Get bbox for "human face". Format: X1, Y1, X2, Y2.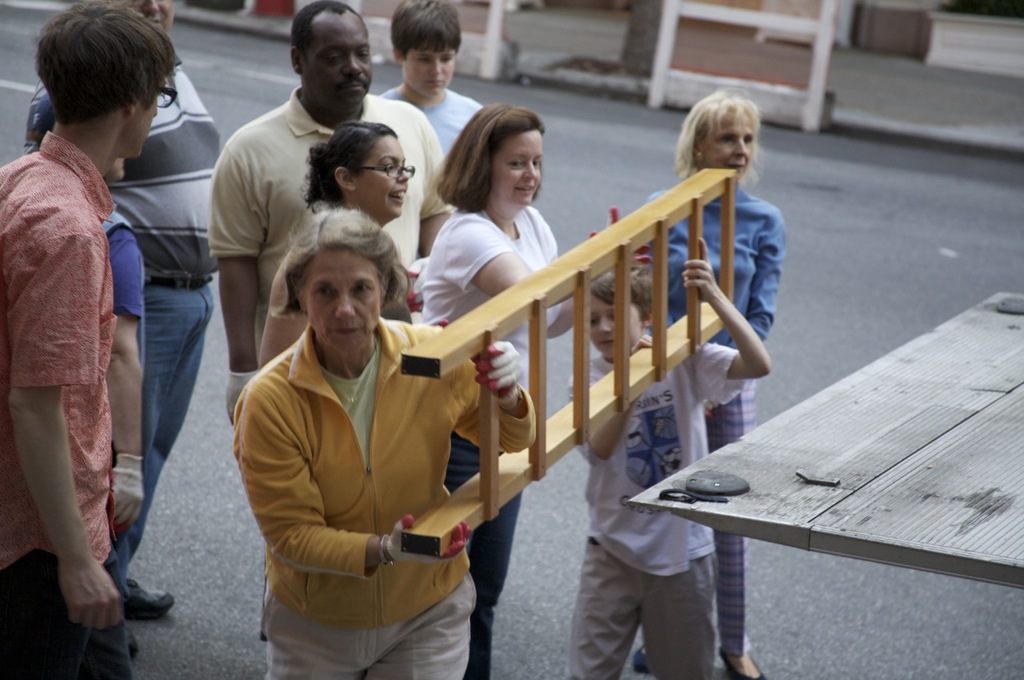
354, 135, 410, 216.
